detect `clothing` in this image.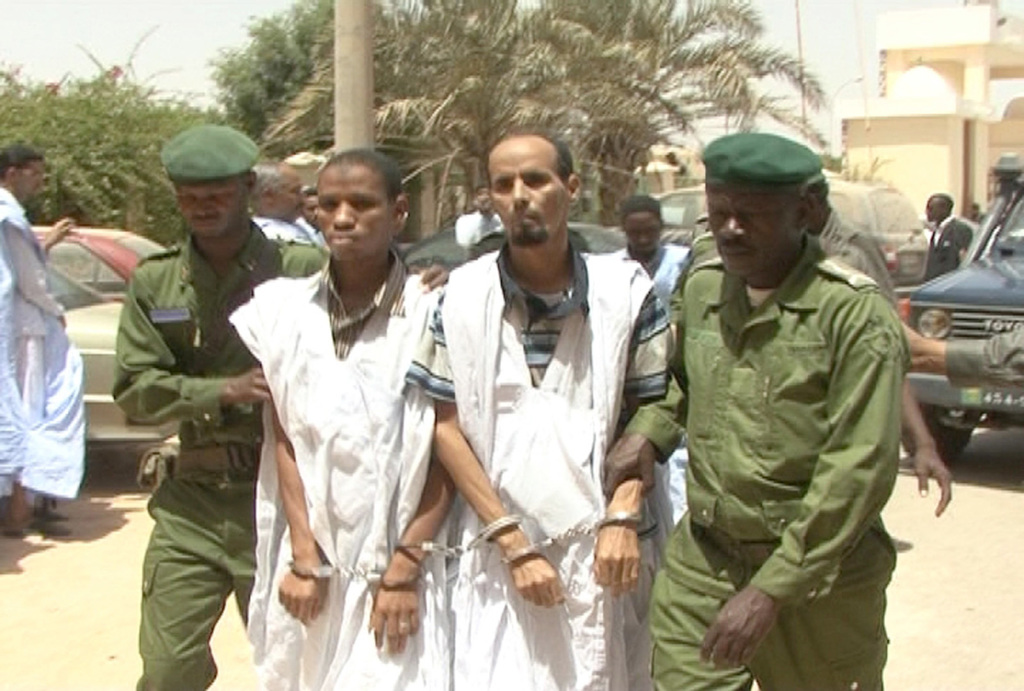
Detection: box(460, 205, 502, 250).
